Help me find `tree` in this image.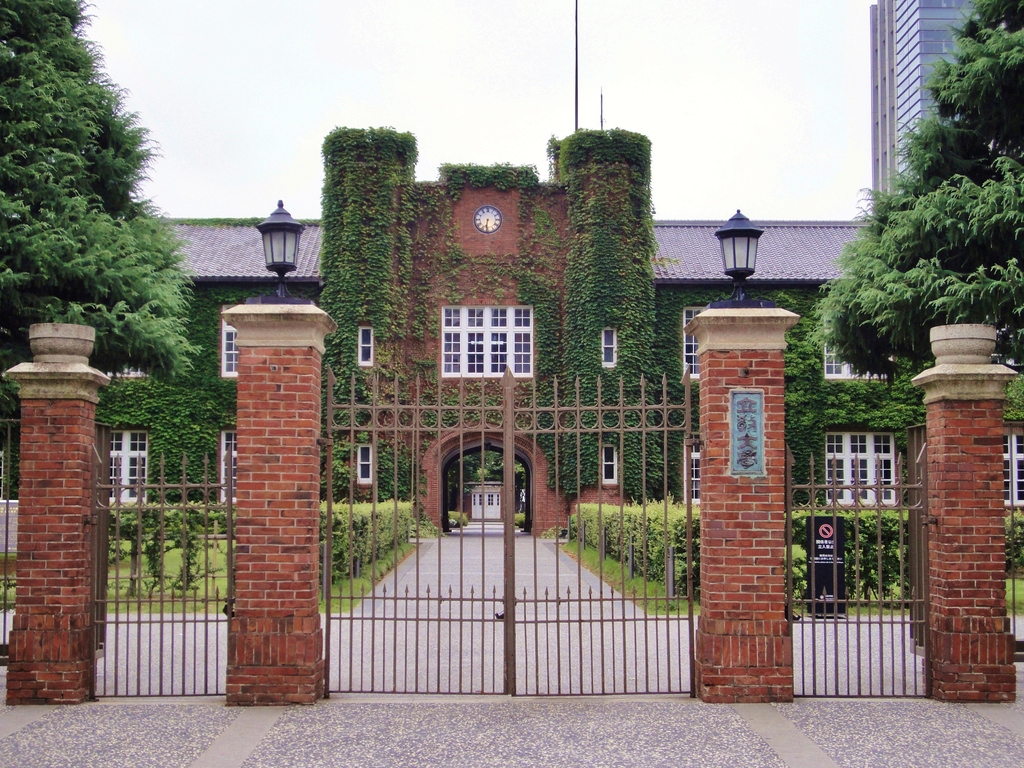
Found it: (x1=812, y1=2, x2=1023, y2=375).
